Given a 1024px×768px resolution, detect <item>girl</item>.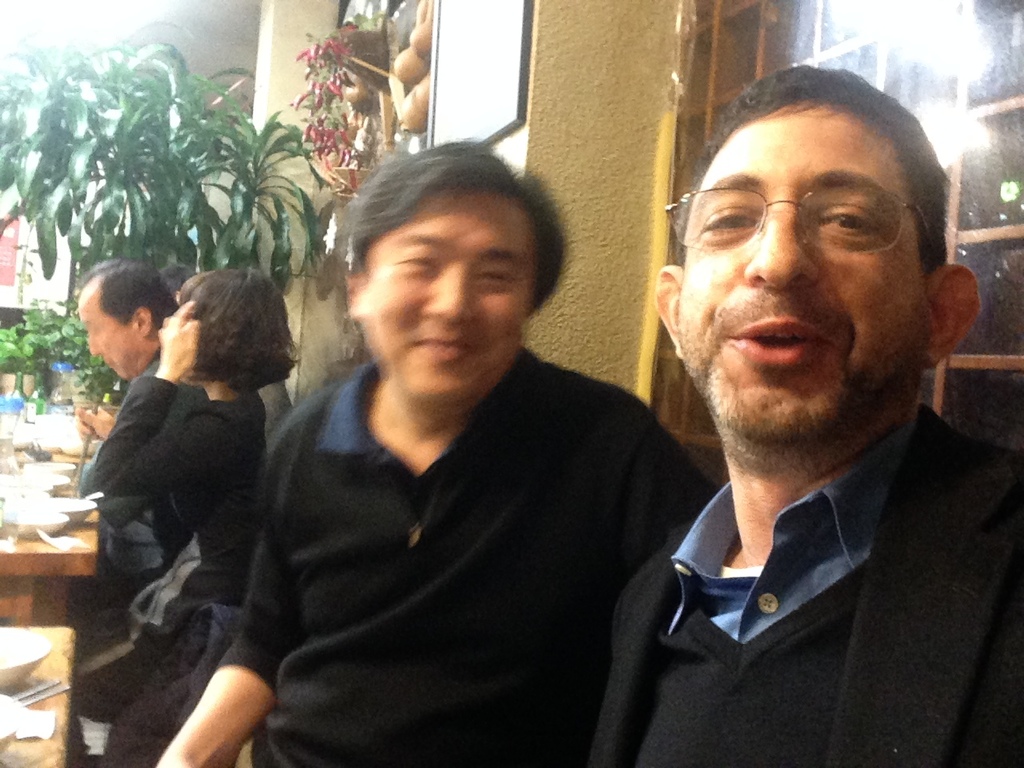
bbox=(81, 266, 313, 766).
